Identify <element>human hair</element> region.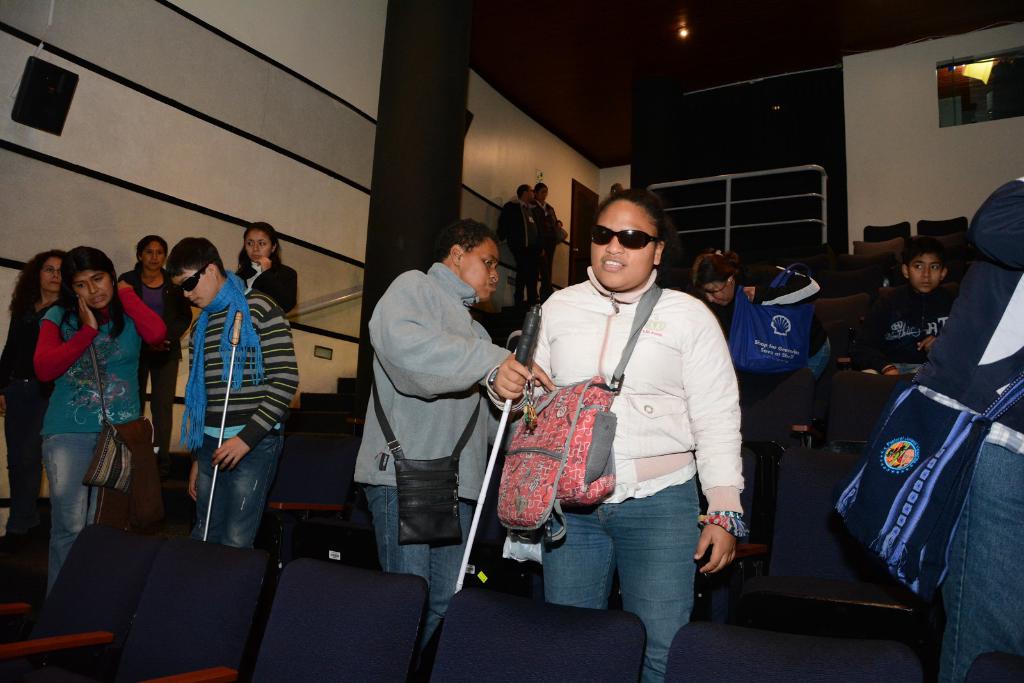
Region: 136:229:166:260.
